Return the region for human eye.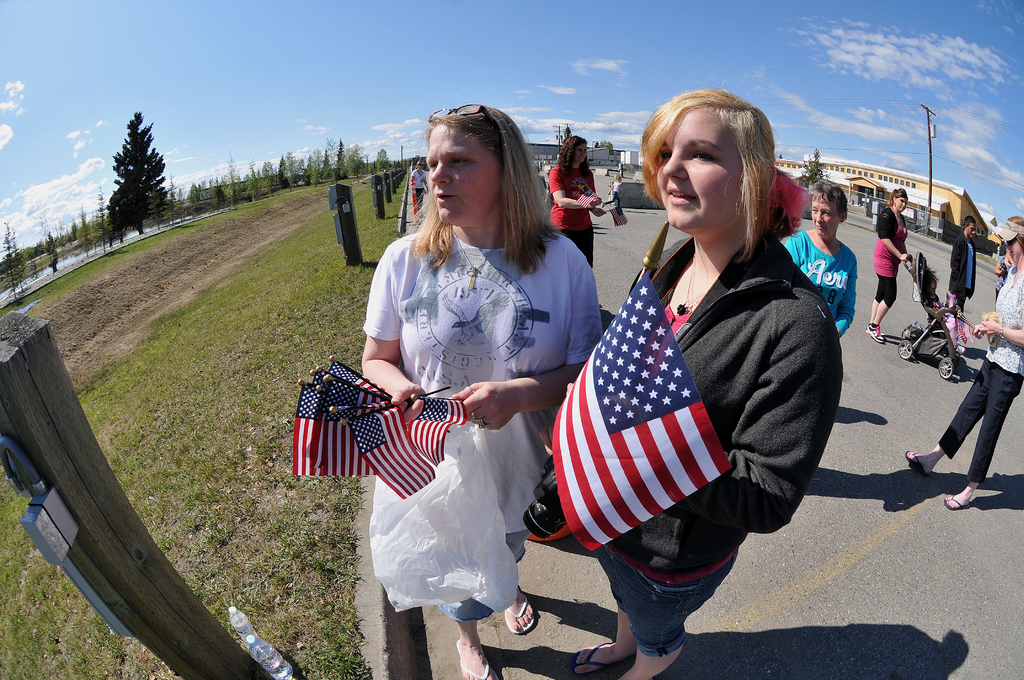
<region>692, 150, 719, 165</region>.
